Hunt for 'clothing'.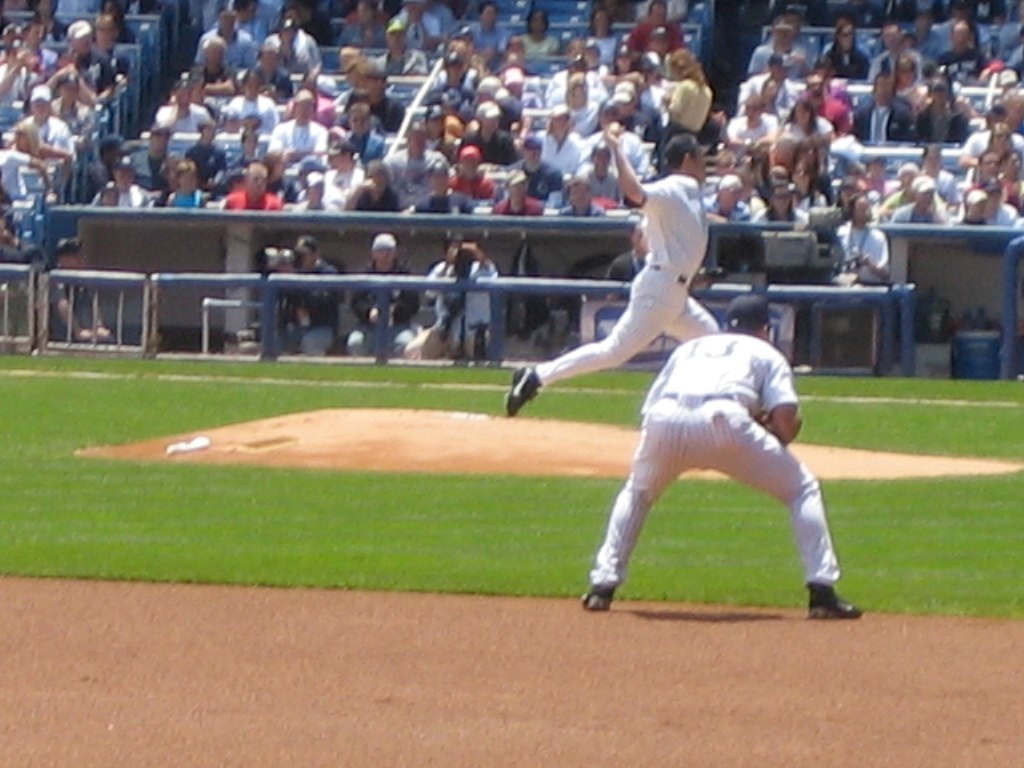
Hunted down at detection(272, 117, 327, 160).
